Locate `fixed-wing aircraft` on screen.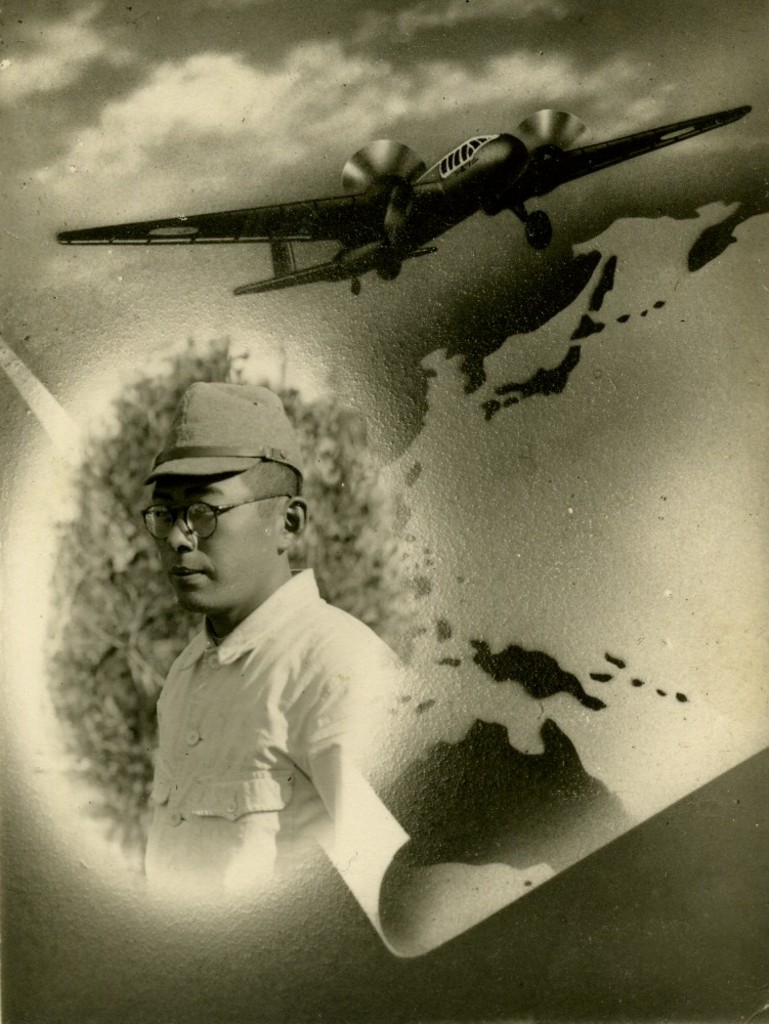
On screen at bbox=(46, 104, 757, 293).
